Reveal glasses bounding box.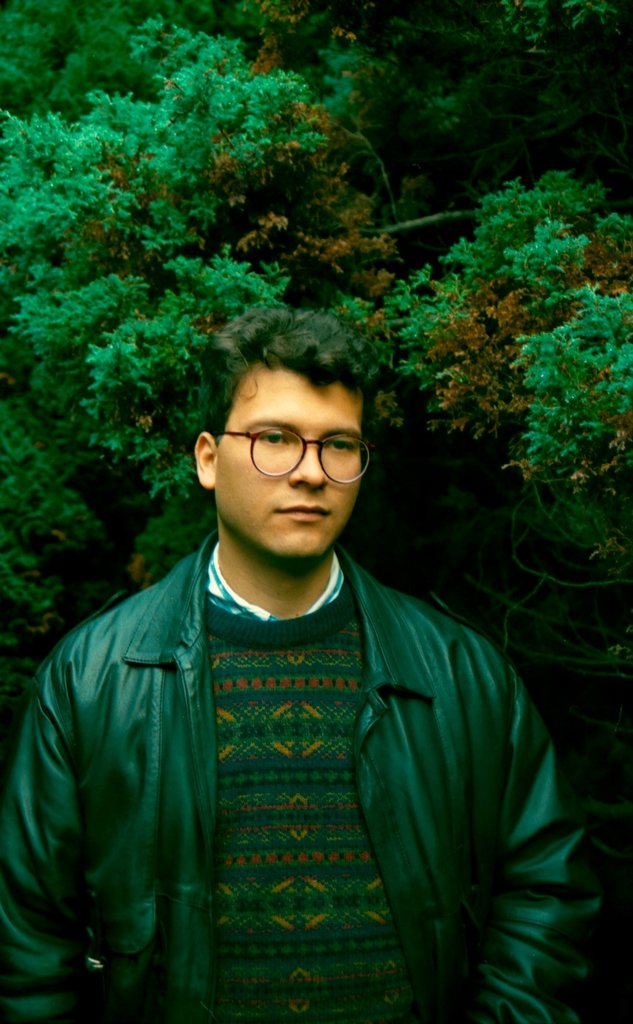
Revealed: [208,414,373,478].
